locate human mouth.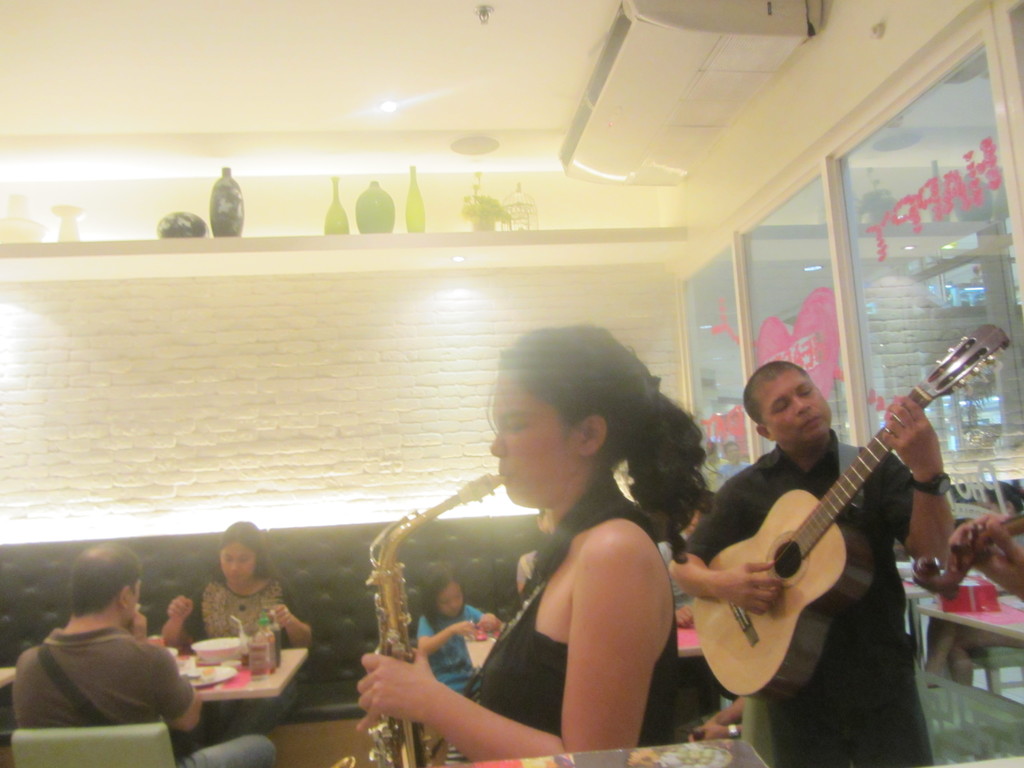
Bounding box: <box>230,573,243,579</box>.
